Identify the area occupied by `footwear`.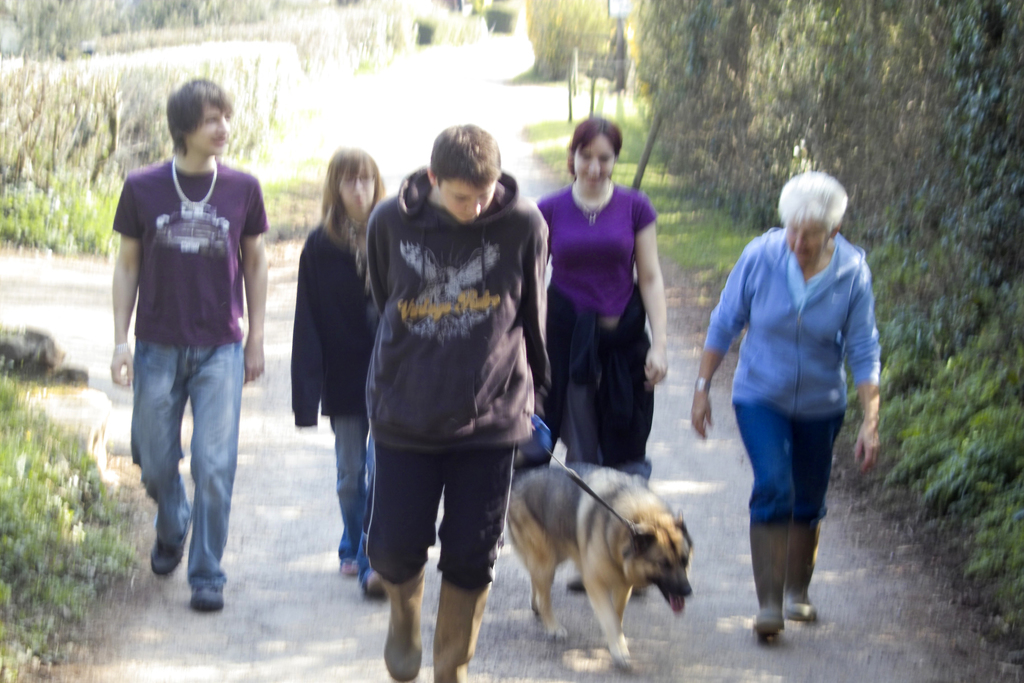
Area: BBox(378, 572, 426, 678).
